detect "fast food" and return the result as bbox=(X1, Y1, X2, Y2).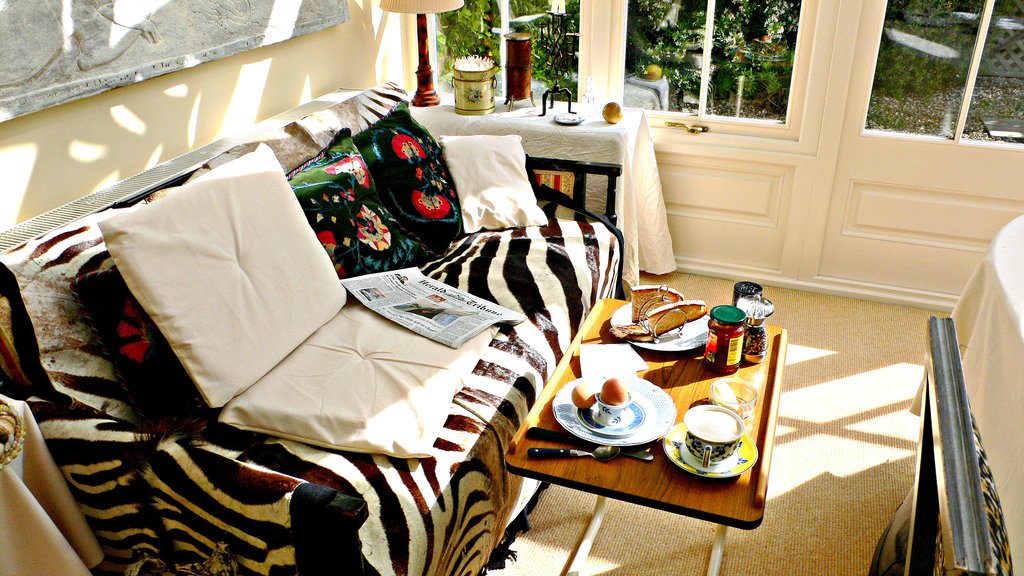
bbox=(636, 293, 707, 353).
